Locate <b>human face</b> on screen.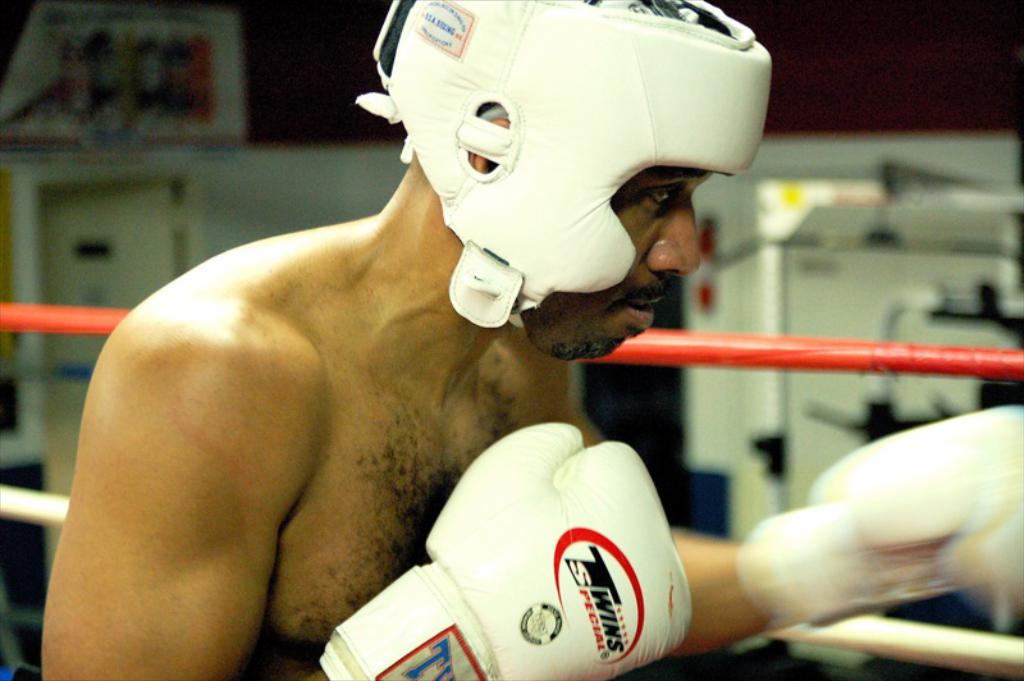
On screen at [508, 159, 703, 356].
